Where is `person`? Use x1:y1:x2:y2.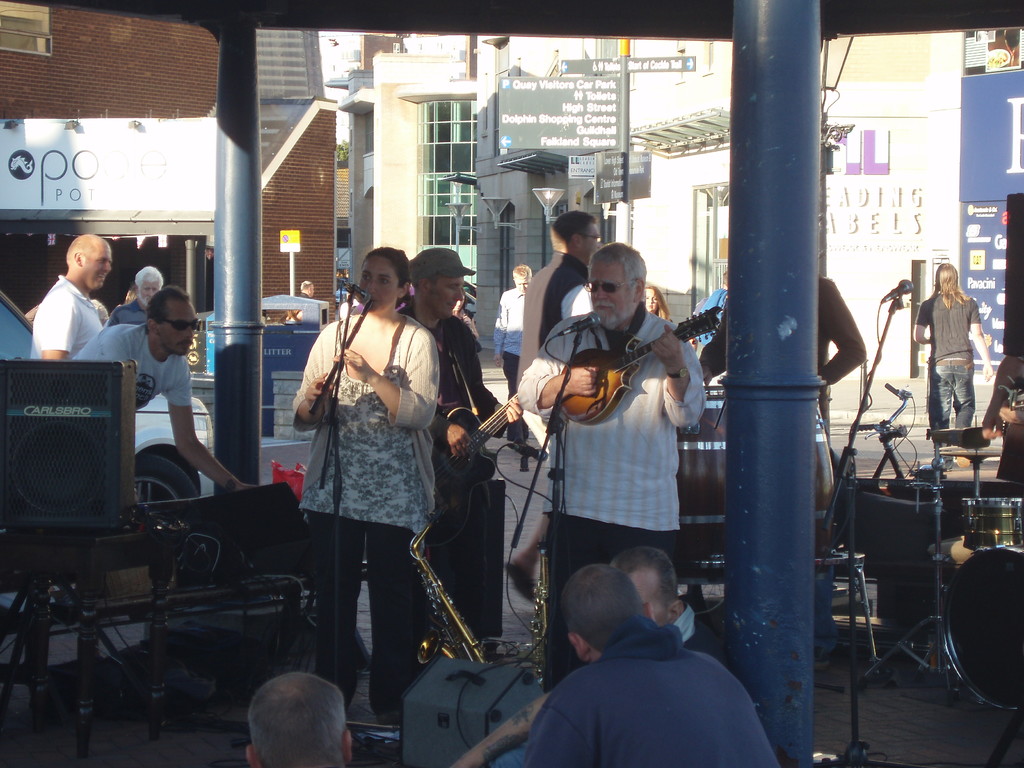
488:260:536:418.
